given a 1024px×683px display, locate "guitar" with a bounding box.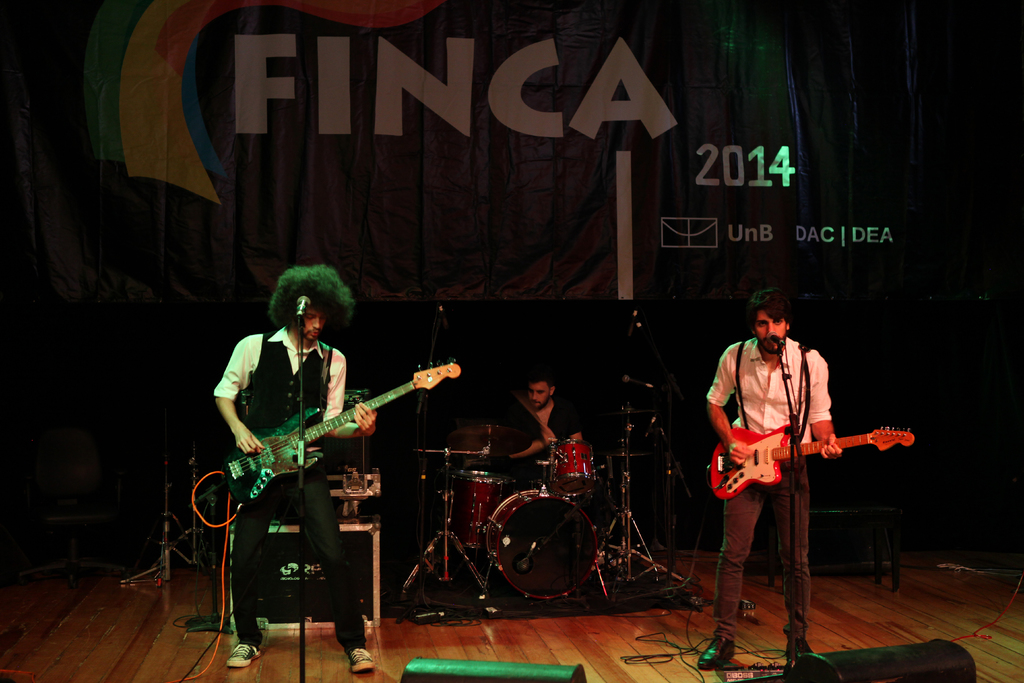
Located: bbox(204, 369, 459, 514).
